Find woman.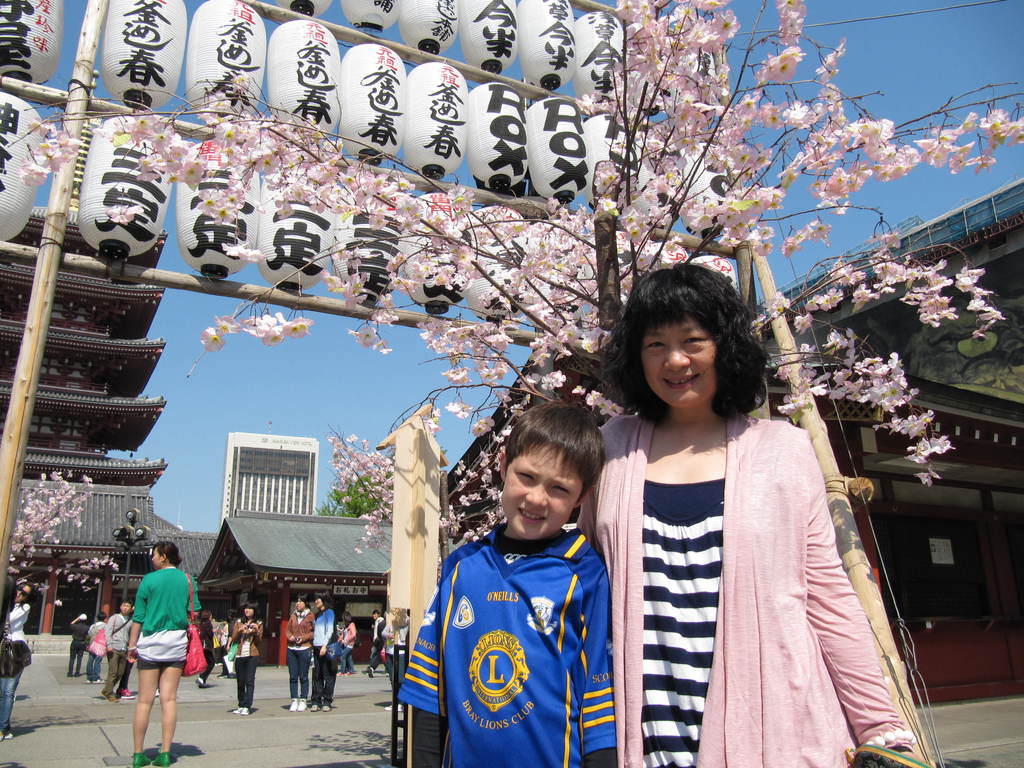
rect(341, 612, 358, 673).
